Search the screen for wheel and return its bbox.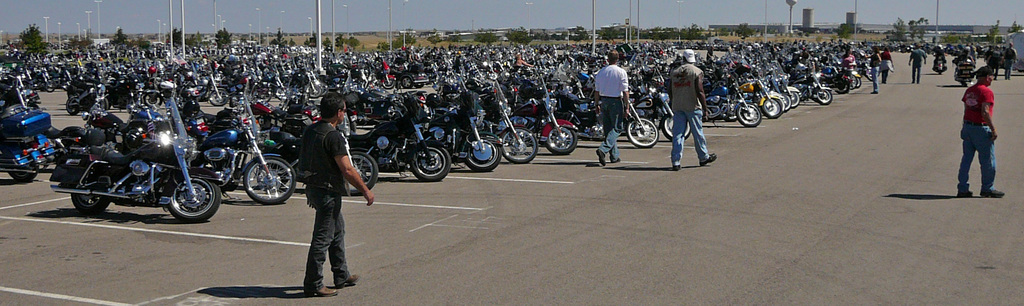
Found: detection(410, 147, 451, 181).
